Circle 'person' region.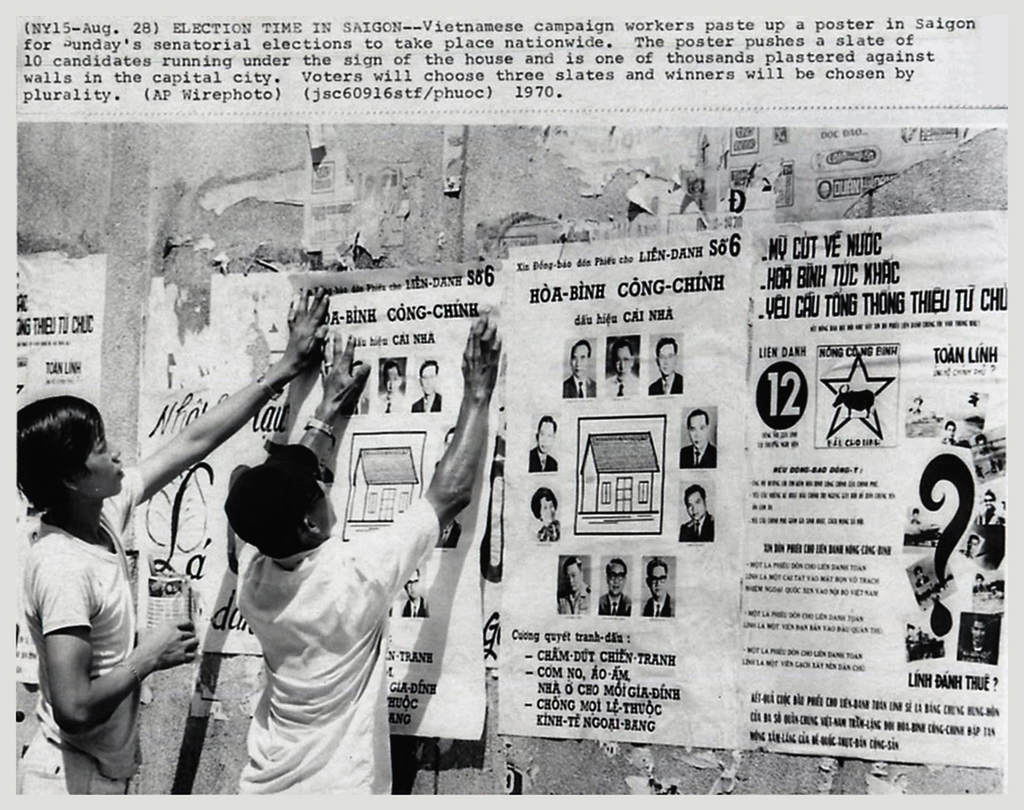
Region: <region>561, 336, 607, 398</region>.
